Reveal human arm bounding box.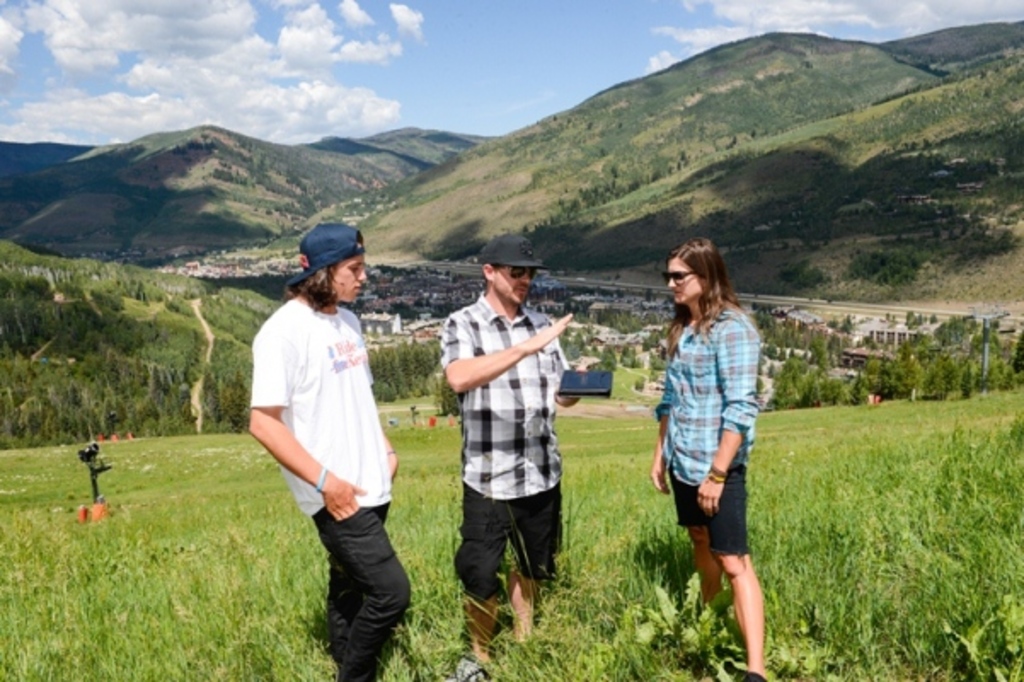
Revealed: locate(695, 315, 763, 517).
